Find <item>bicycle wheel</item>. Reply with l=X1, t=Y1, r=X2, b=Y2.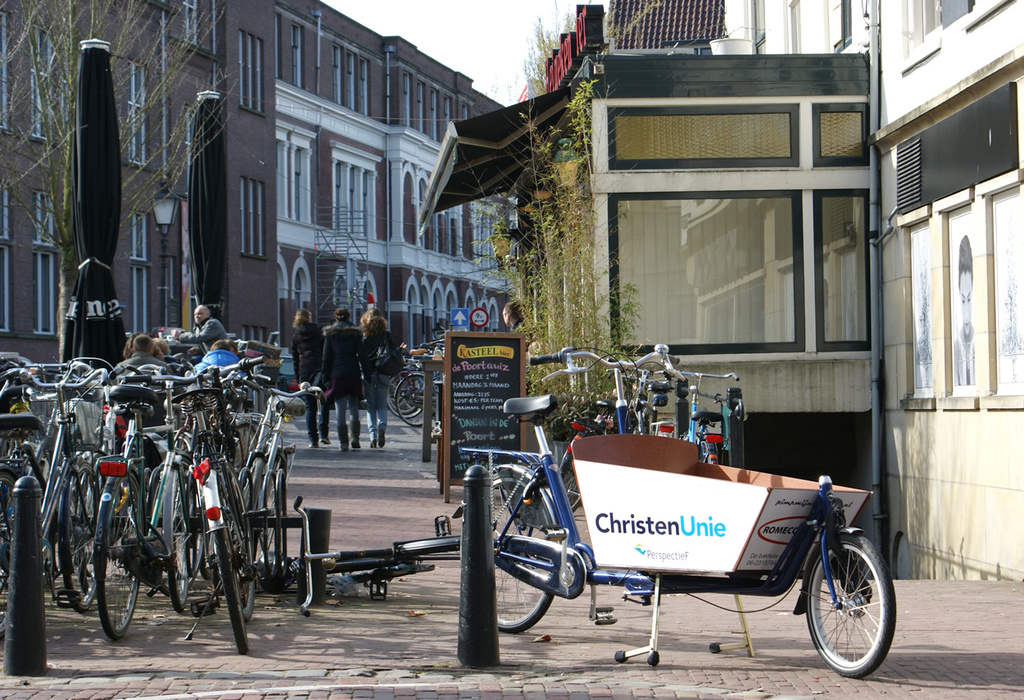
l=808, t=544, r=888, b=686.
